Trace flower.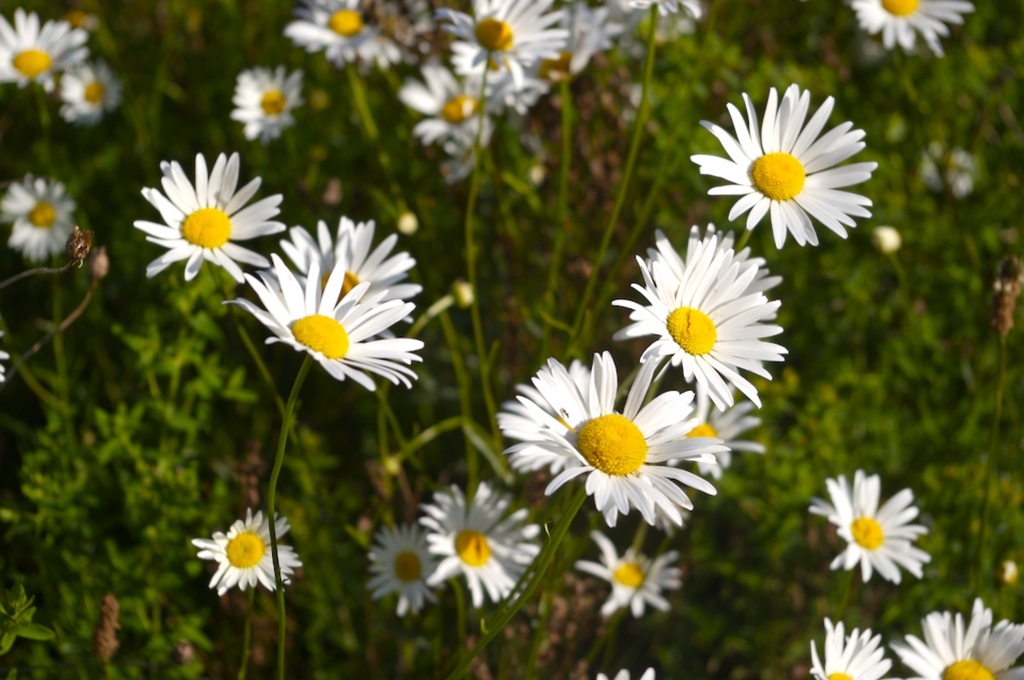
Traced to <bbox>890, 594, 1023, 679</bbox>.
